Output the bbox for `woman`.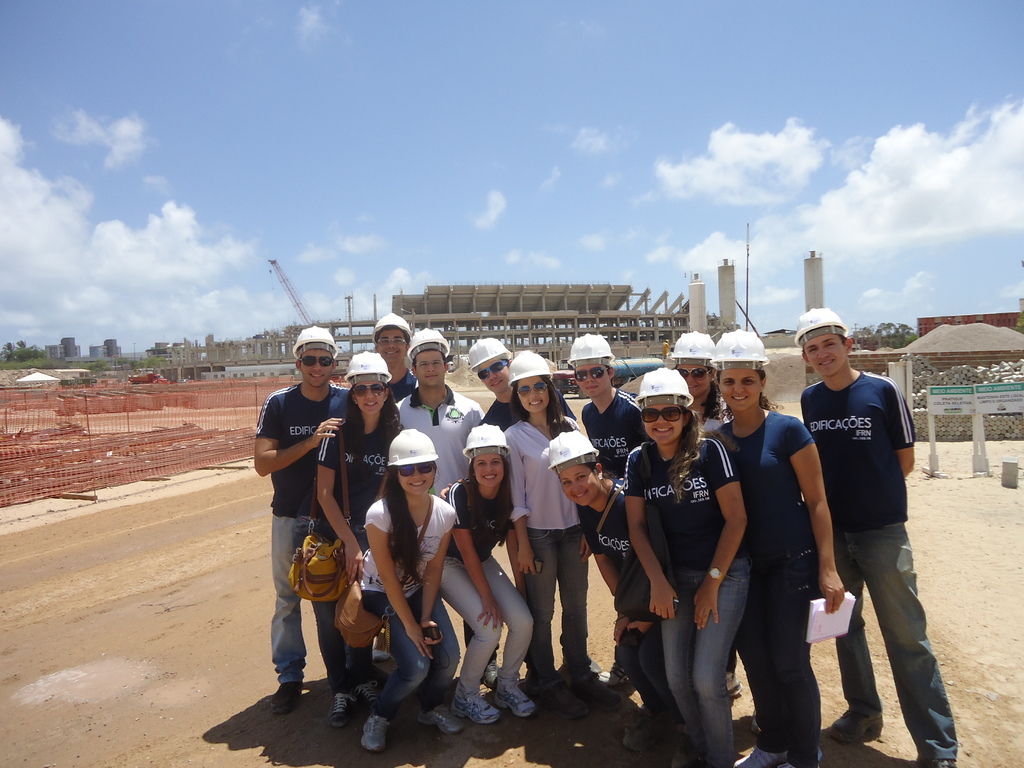
bbox=(310, 348, 408, 728).
